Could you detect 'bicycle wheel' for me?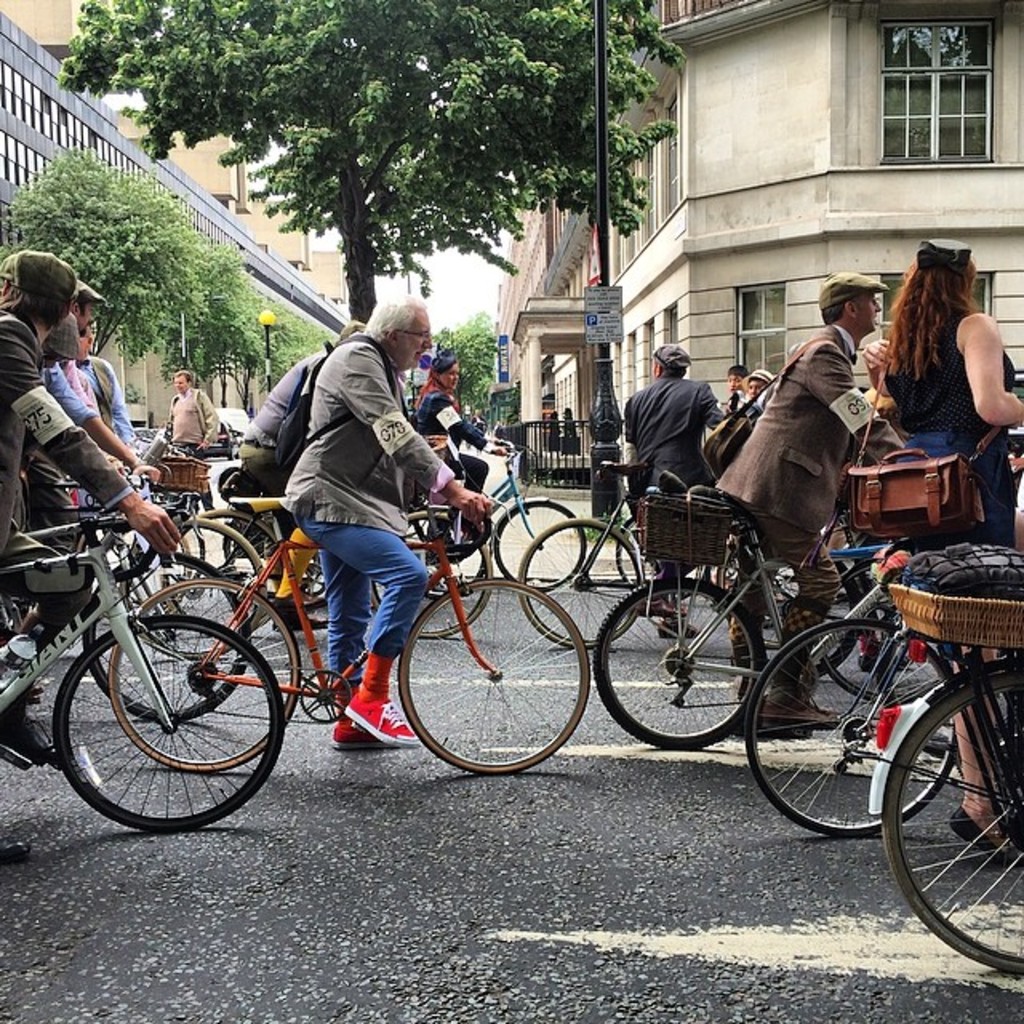
Detection result: <box>478,507,610,590</box>.
